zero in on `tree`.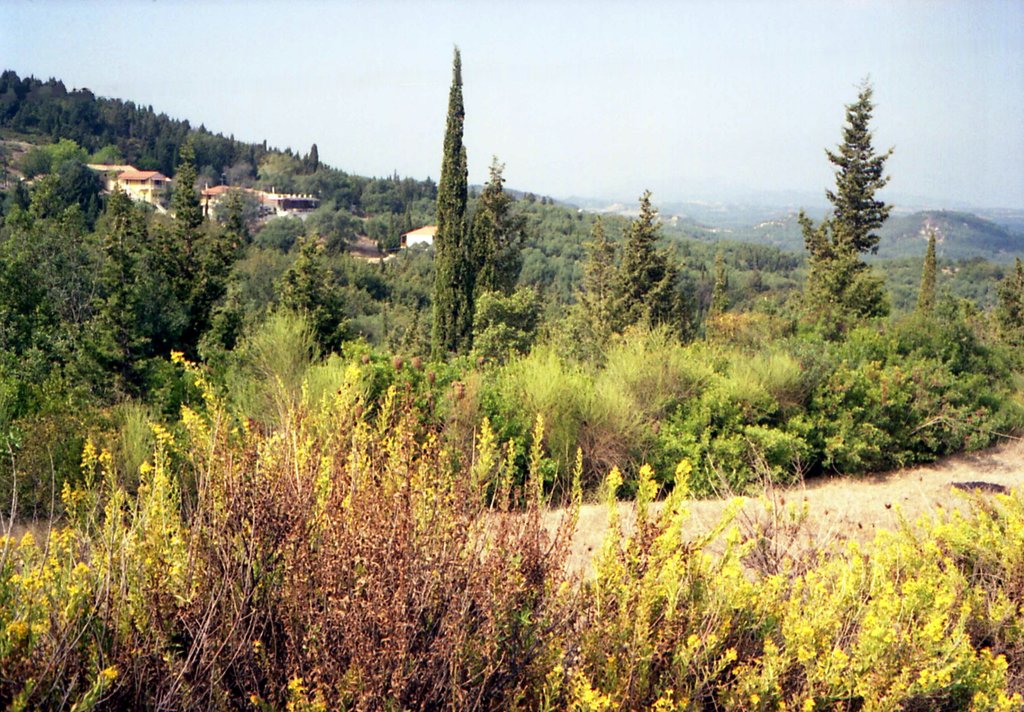
Zeroed in: <bbox>189, 212, 341, 396</bbox>.
